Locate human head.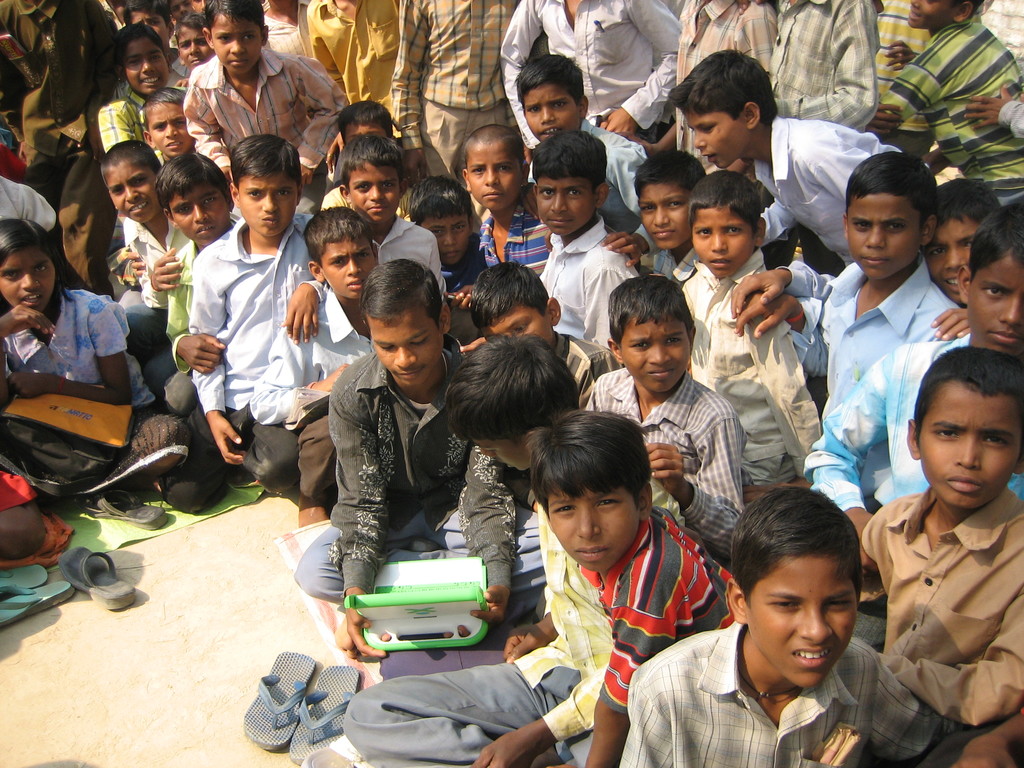
Bounding box: (355, 257, 449, 385).
